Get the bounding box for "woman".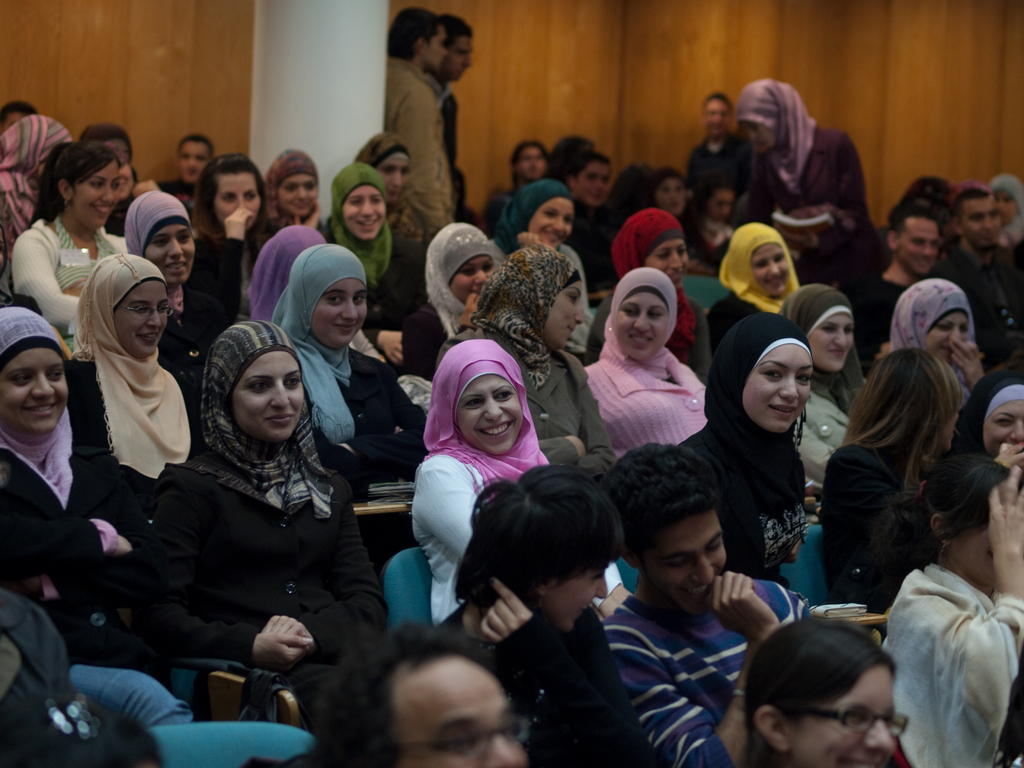
pyautogui.locateOnScreen(741, 613, 897, 767).
